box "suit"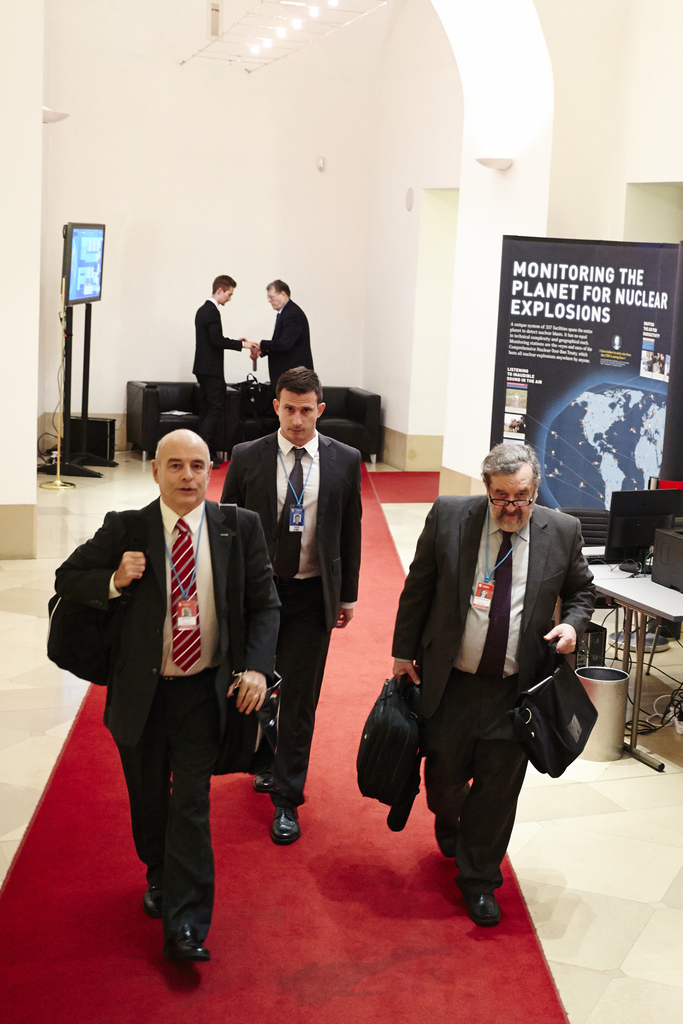
x1=219, y1=431, x2=366, y2=808
